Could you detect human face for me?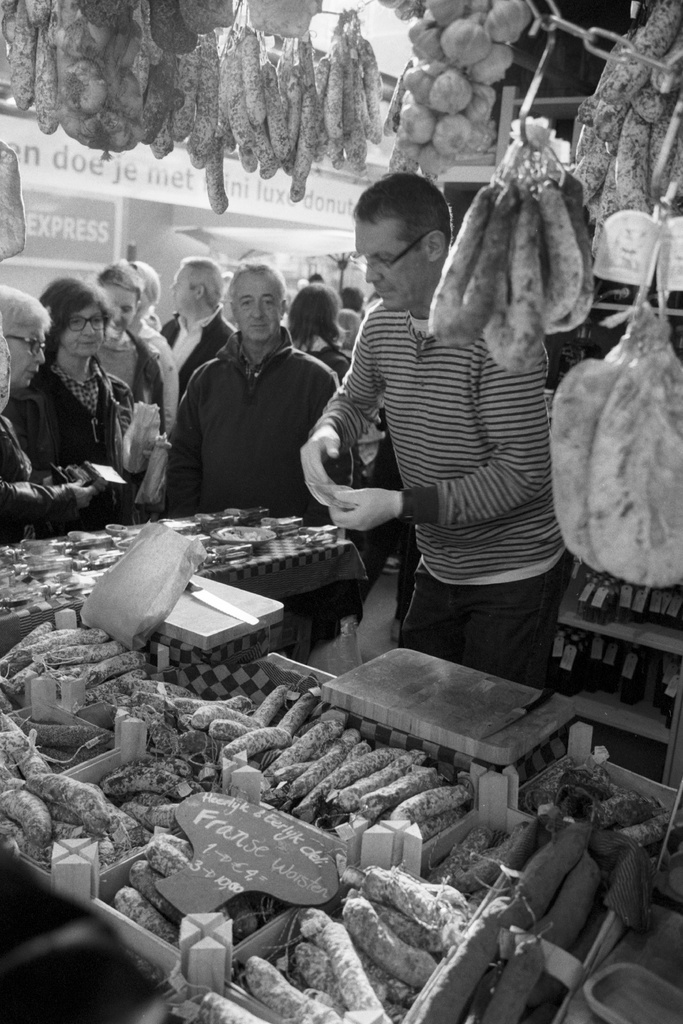
Detection result: {"left": 171, "top": 266, "right": 197, "bottom": 312}.
